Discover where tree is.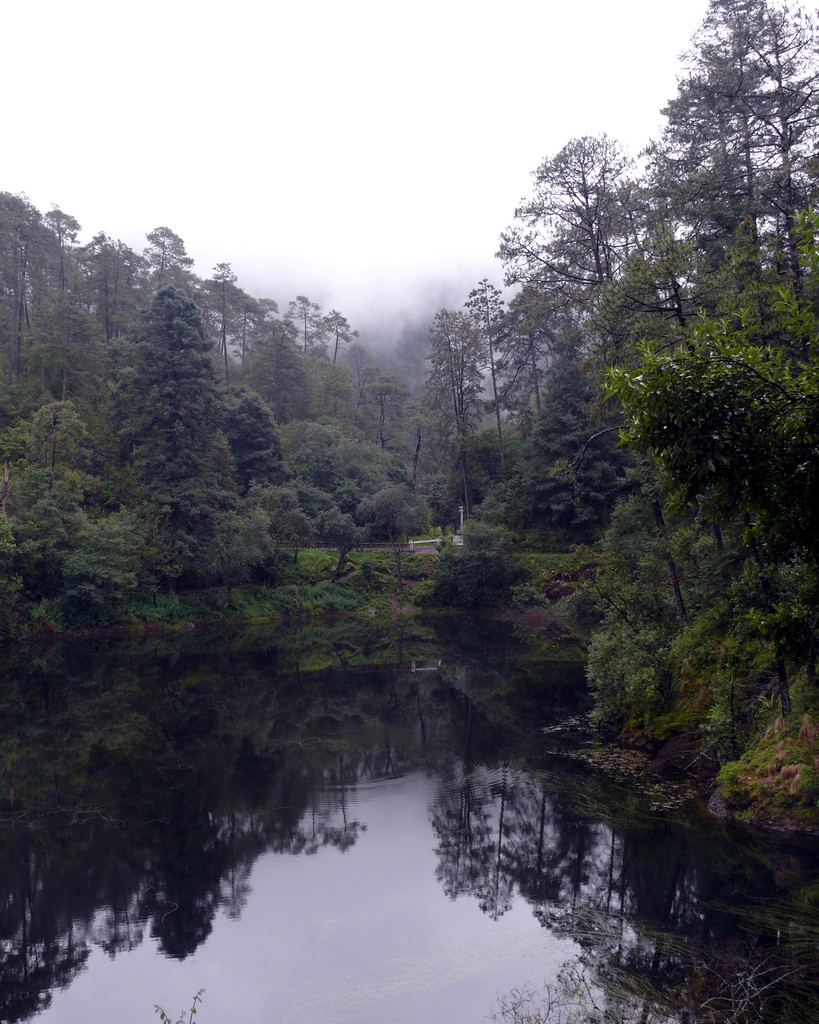
Discovered at x1=210, y1=379, x2=266, y2=512.
